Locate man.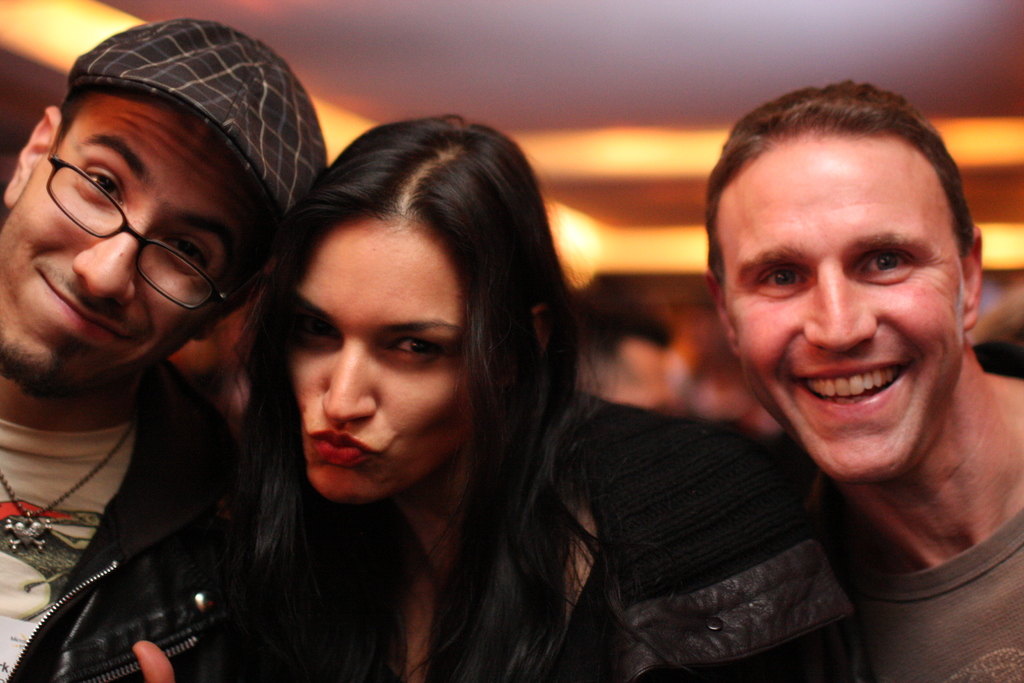
Bounding box: pyautogui.locateOnScreen(700, 76, 1023, 682).
